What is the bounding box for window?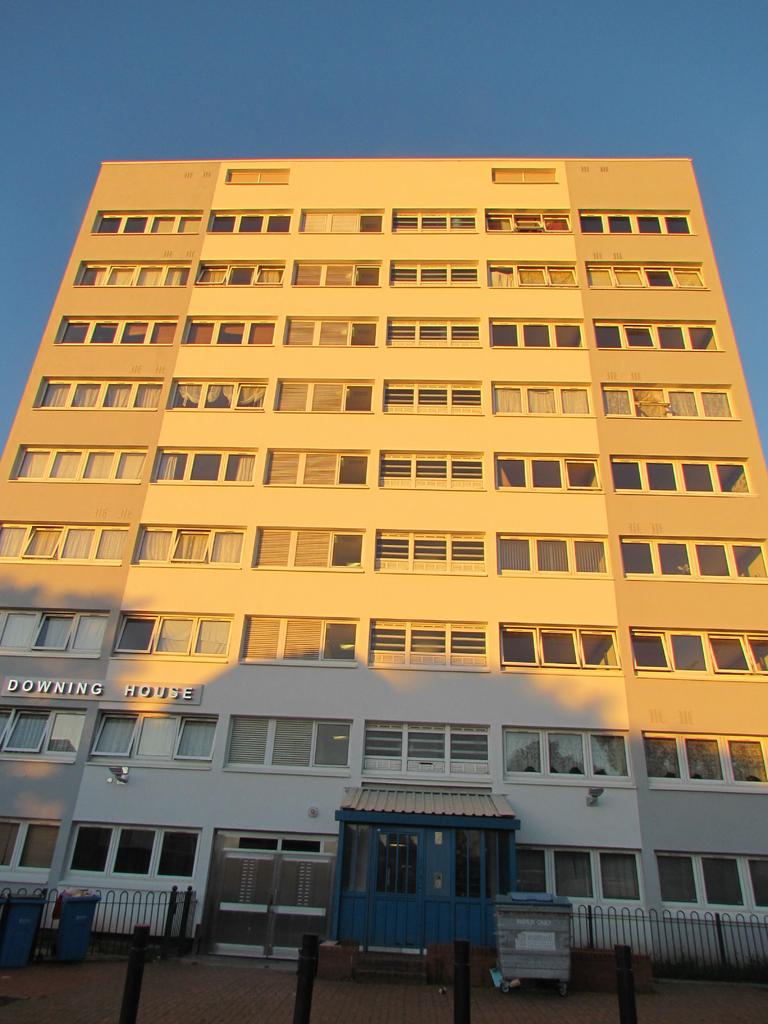
detection(591, 850, 641, 906).
